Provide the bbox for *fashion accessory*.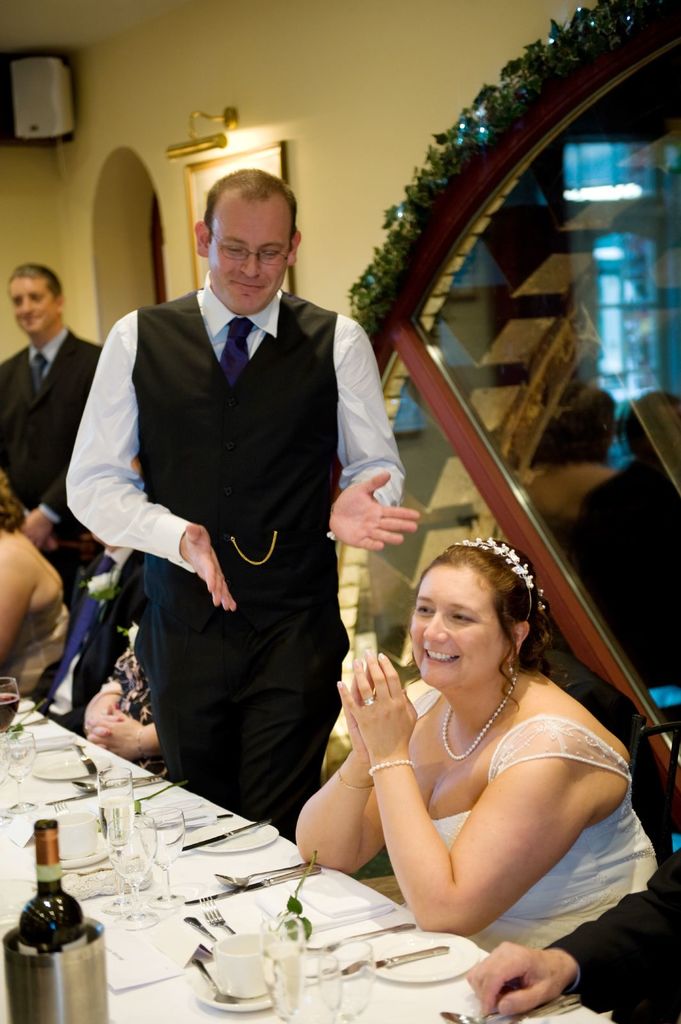
box(366, 758, 415, 778).
